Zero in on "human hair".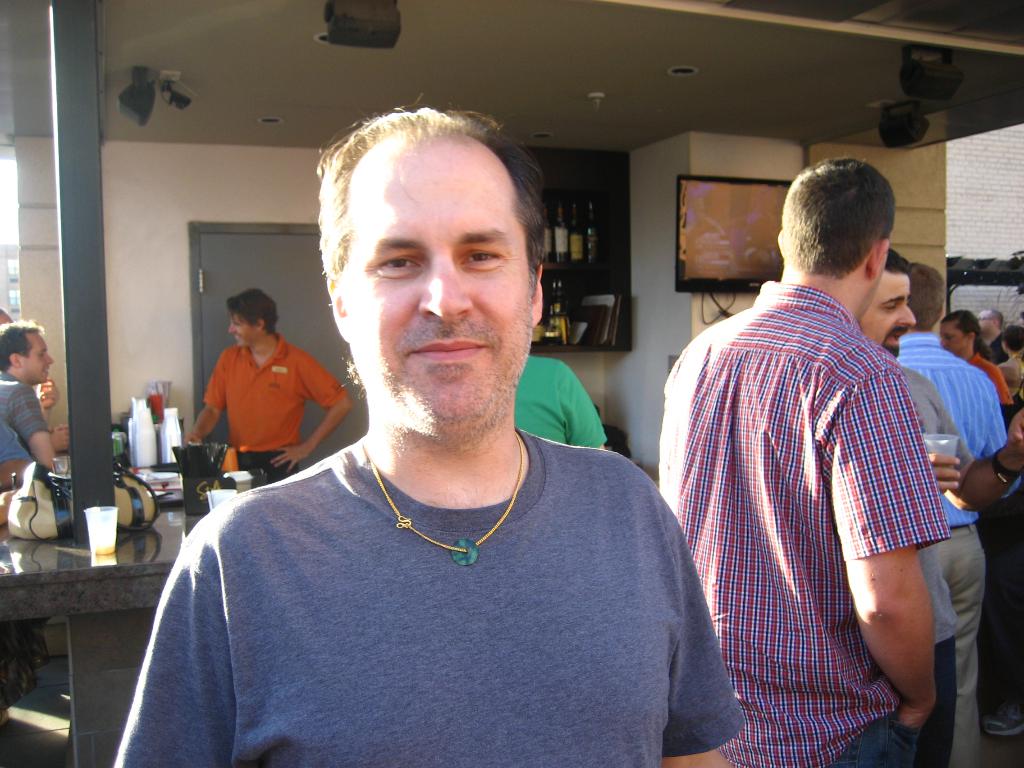
Zeroed in: rect(306, 92, 551, 399).
